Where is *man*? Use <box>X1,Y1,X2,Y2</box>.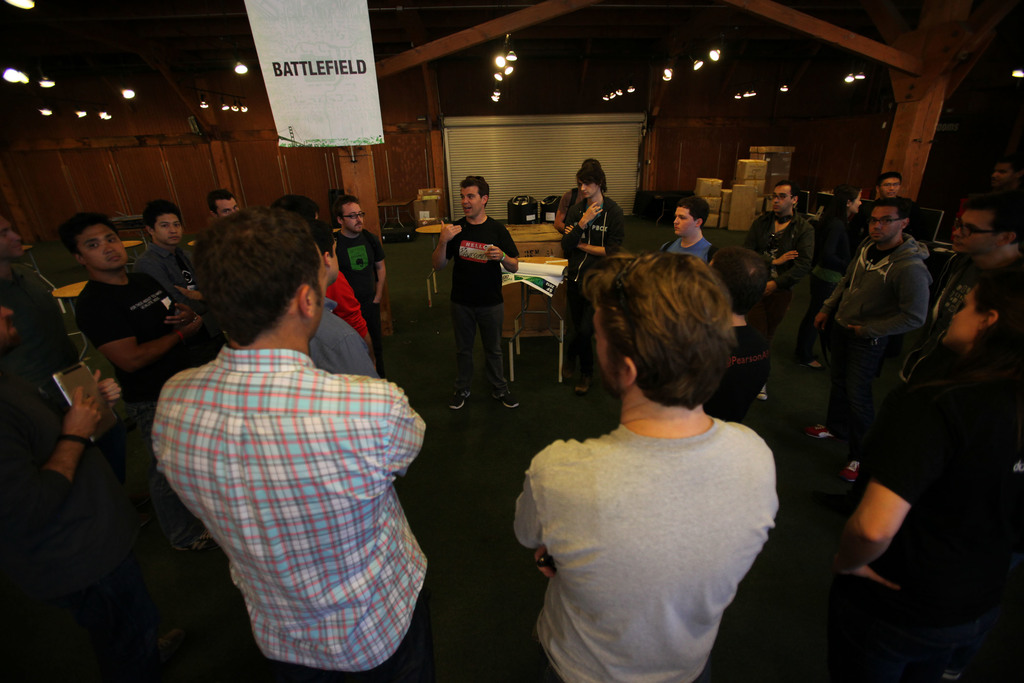
<box>0,213,88,378</box>.
